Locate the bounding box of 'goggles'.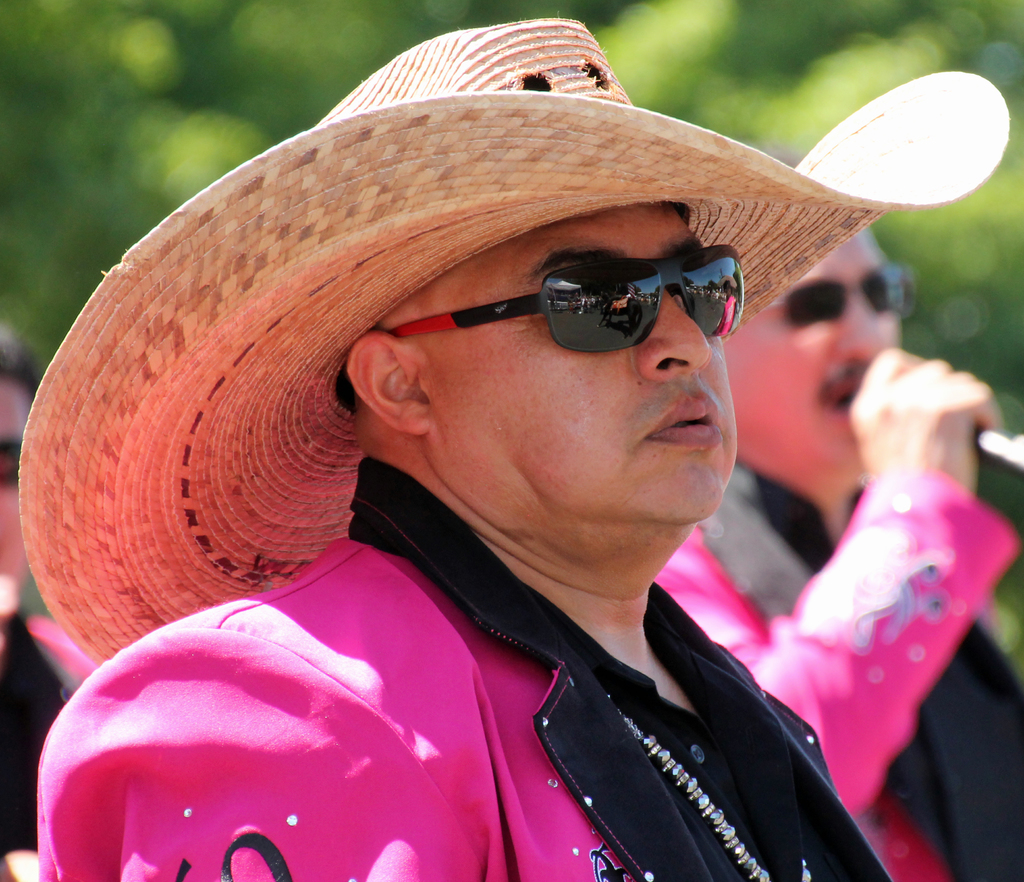
Bounding box: [x1=770, y1=263, x2=918, y2=323].
